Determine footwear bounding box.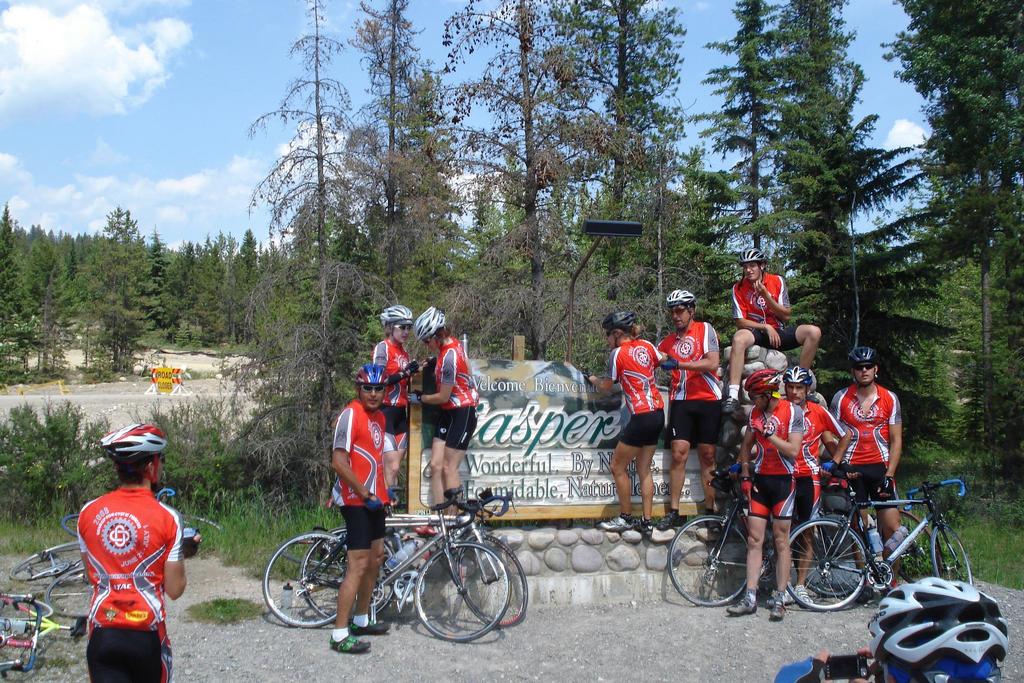
Determined: l=330, t=635, r=372, b=651.
